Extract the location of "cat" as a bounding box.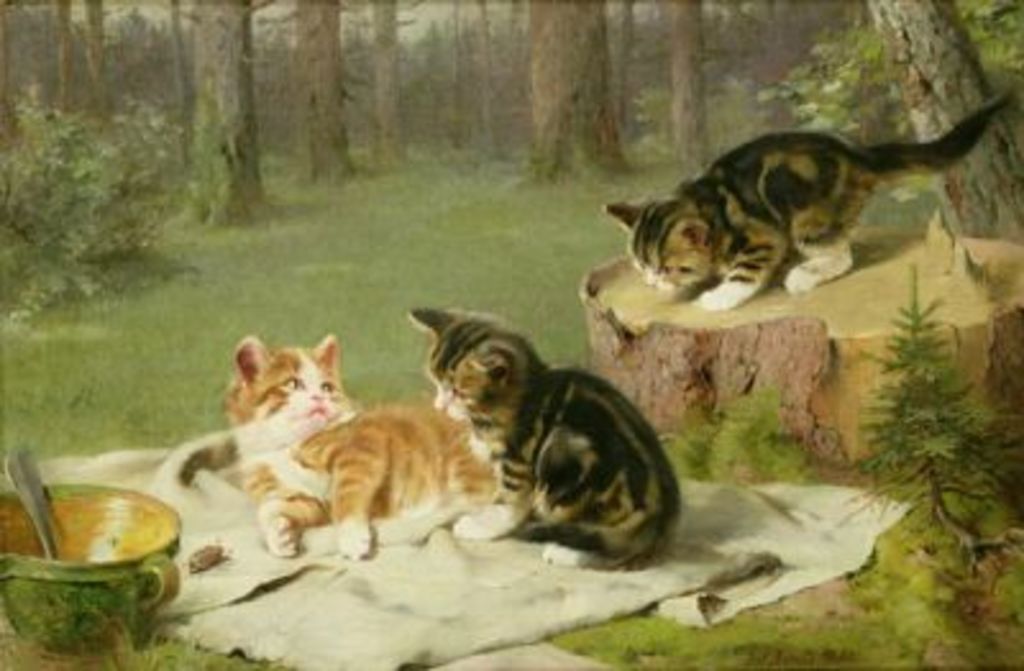
locate(402, 307, 684, 574).
